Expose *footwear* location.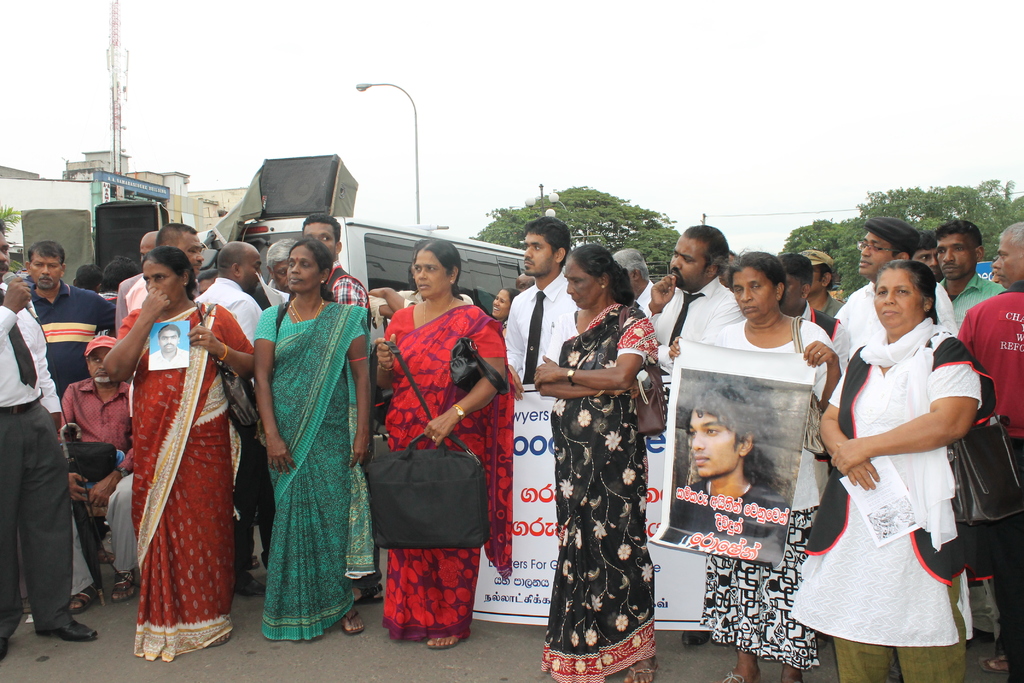
Exposed at <region>0, 625, 10, 667</region>.
